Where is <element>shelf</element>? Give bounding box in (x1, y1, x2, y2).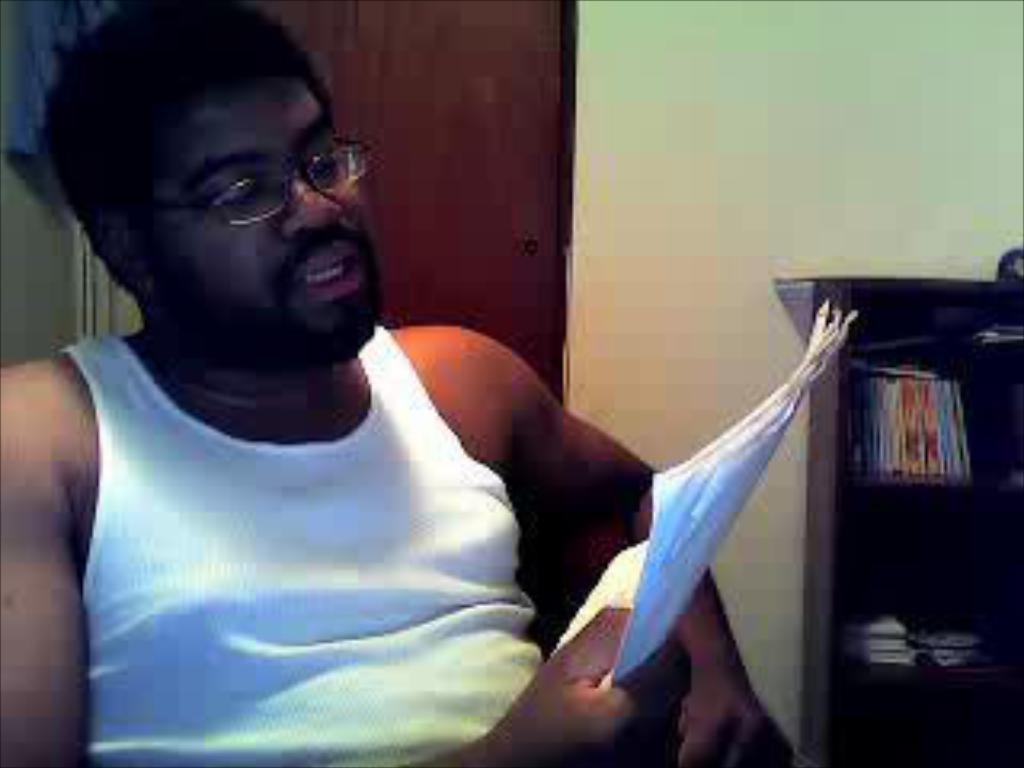
(829, 317, 1018, 477).
